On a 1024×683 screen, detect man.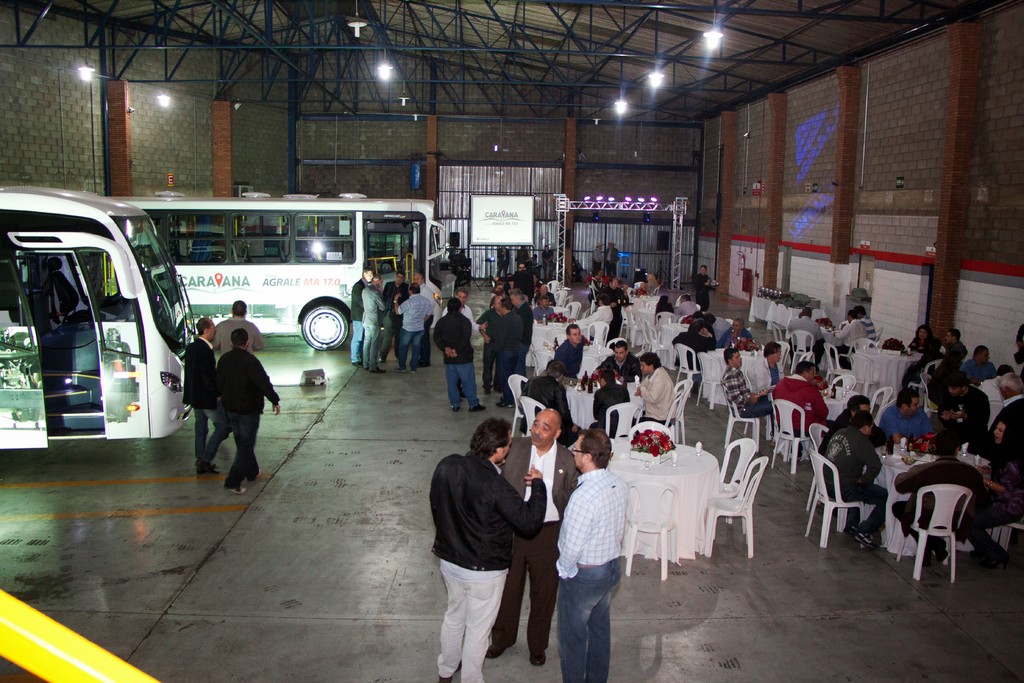
<region>728, 343, 772, 418</region>.
